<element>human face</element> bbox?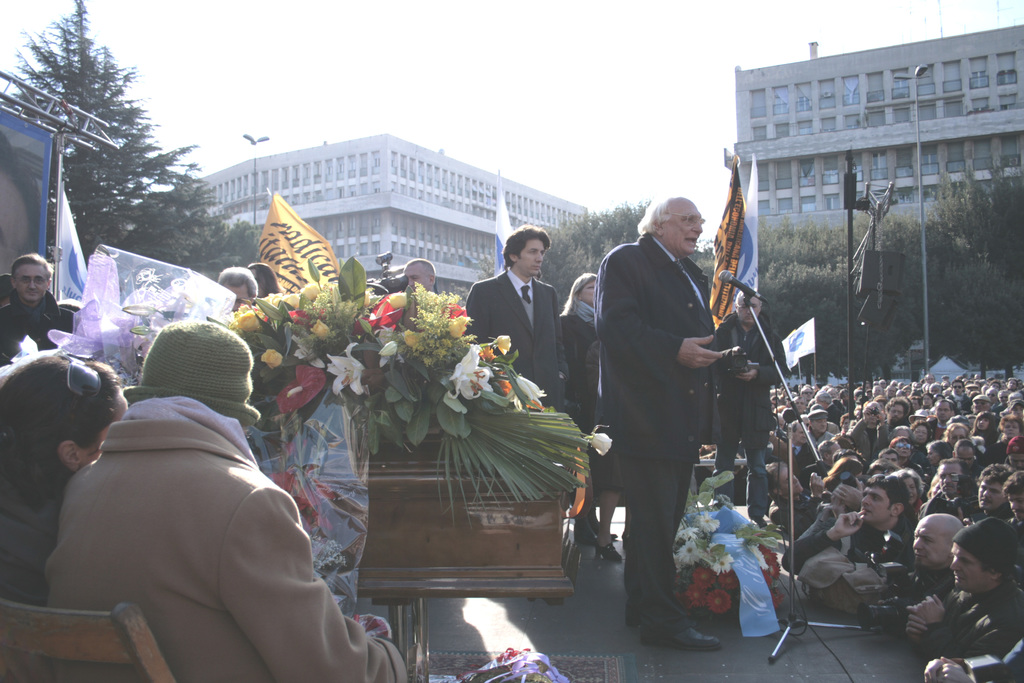
[x1=913, y1=520, x2=954, y2=566]
